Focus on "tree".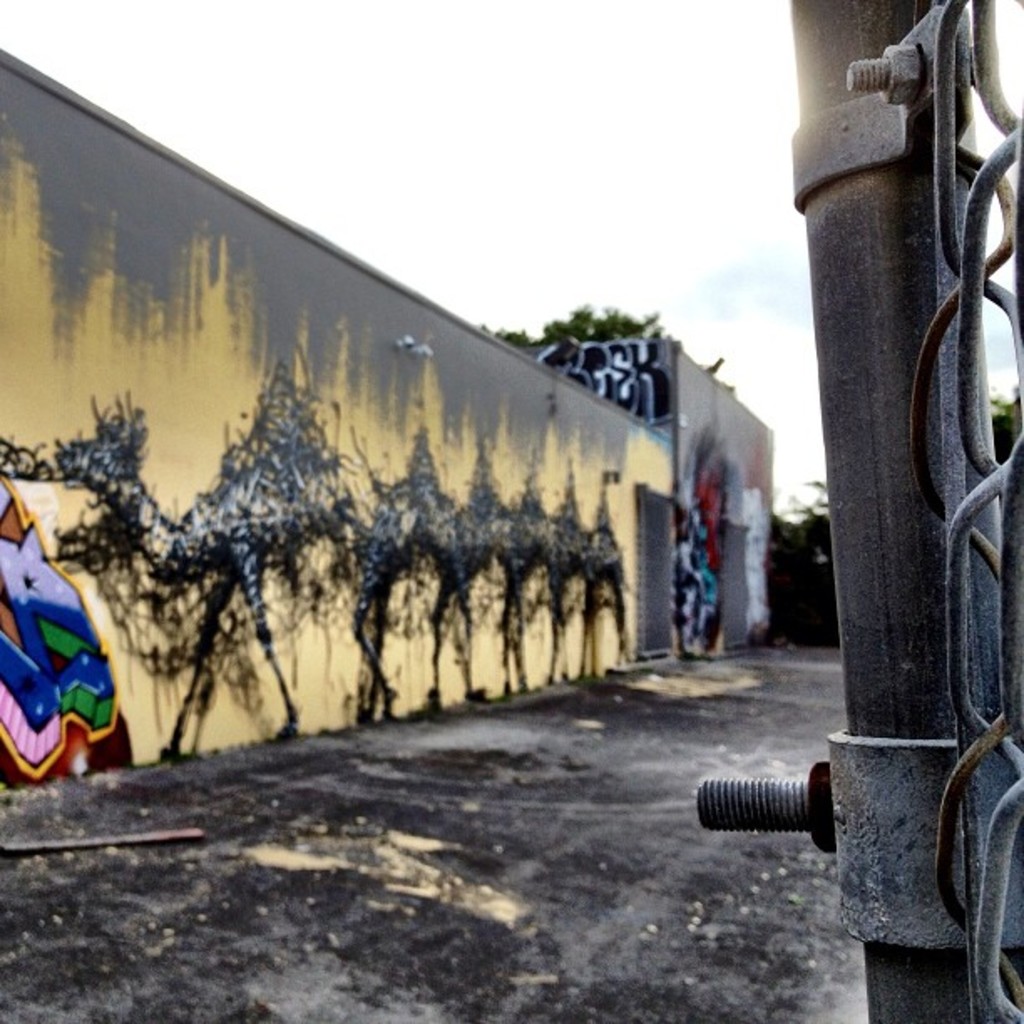
Focused at 482/286/664/443.
